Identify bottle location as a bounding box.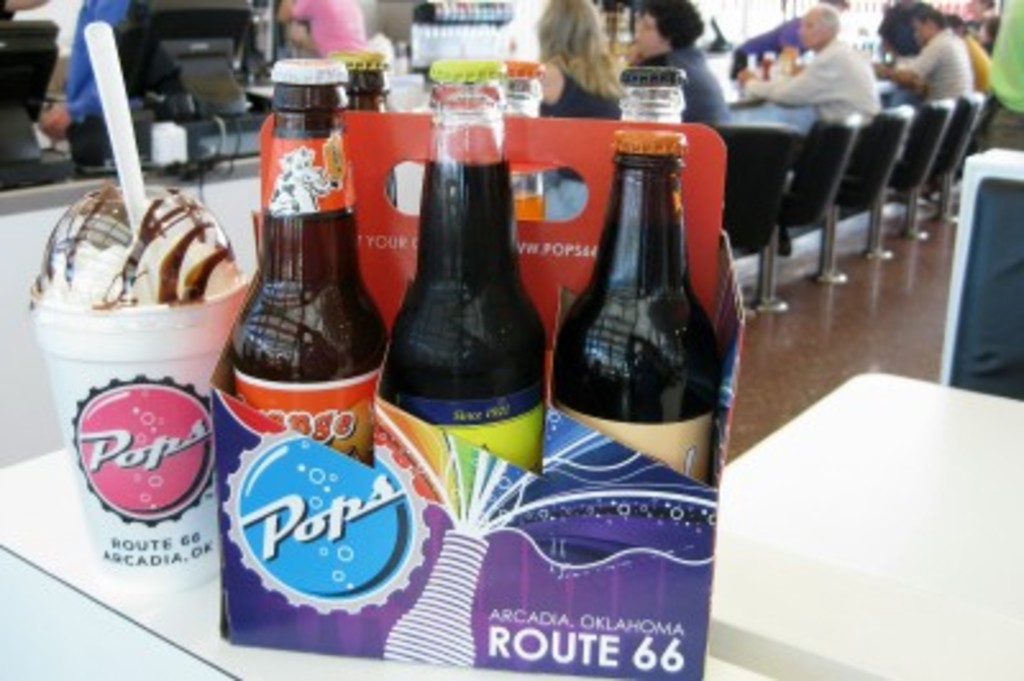
622:67:689:123.
